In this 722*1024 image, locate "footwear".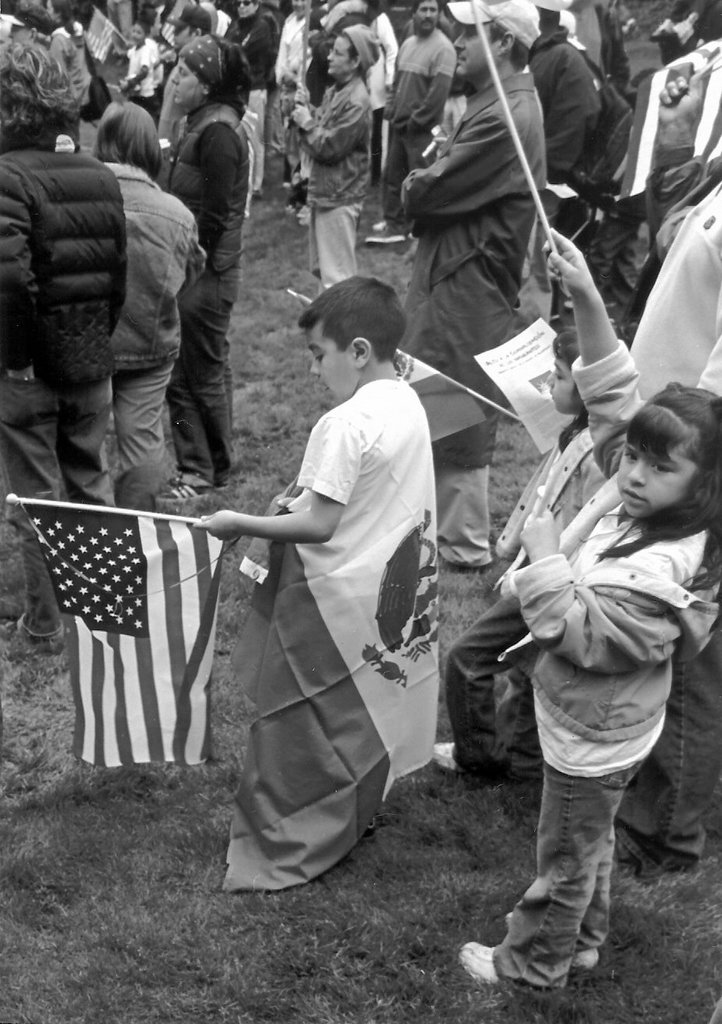
Bounding box: [x1=432, y1=733, x2=462, y2=779].
